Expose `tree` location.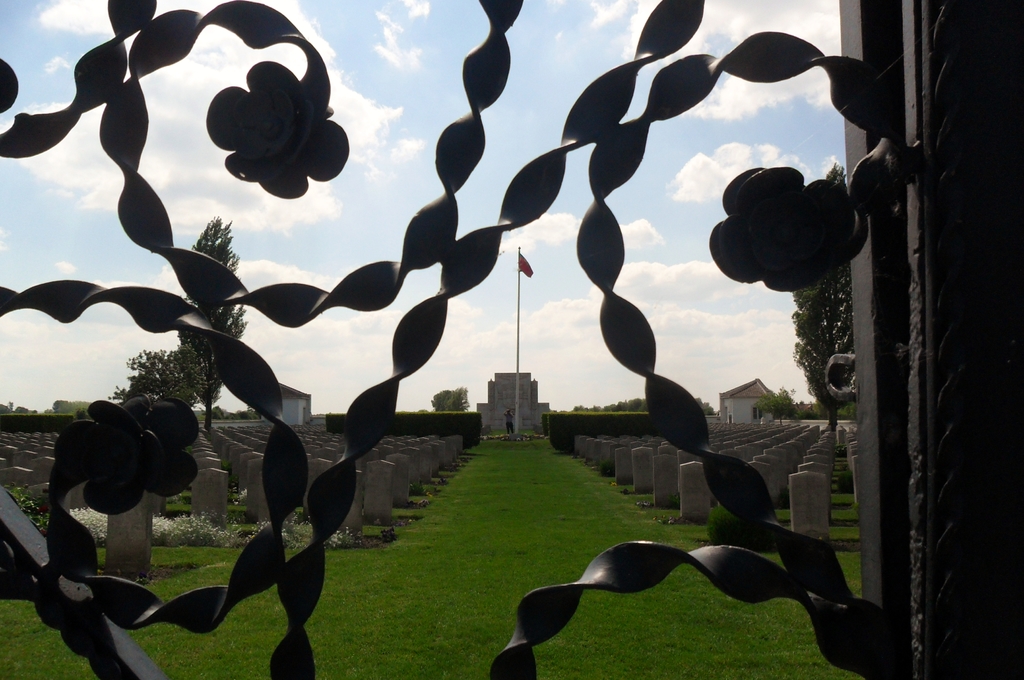
Exposed at <bbox>102, 344, 214, 386</bbox>.
